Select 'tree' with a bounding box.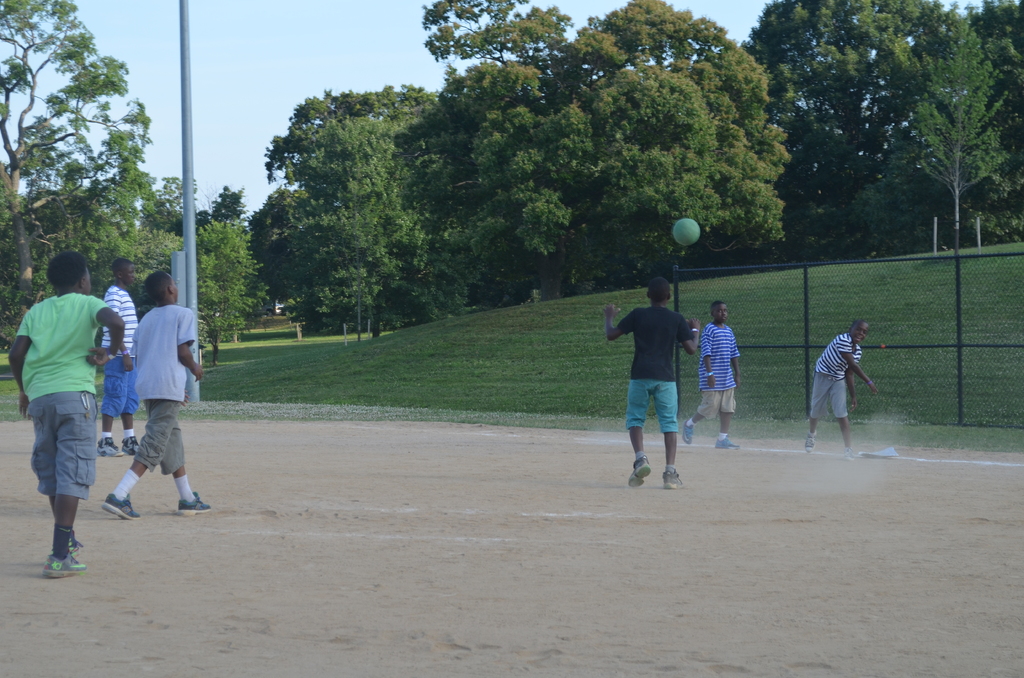
Rect(417, 0, 578, 291).
